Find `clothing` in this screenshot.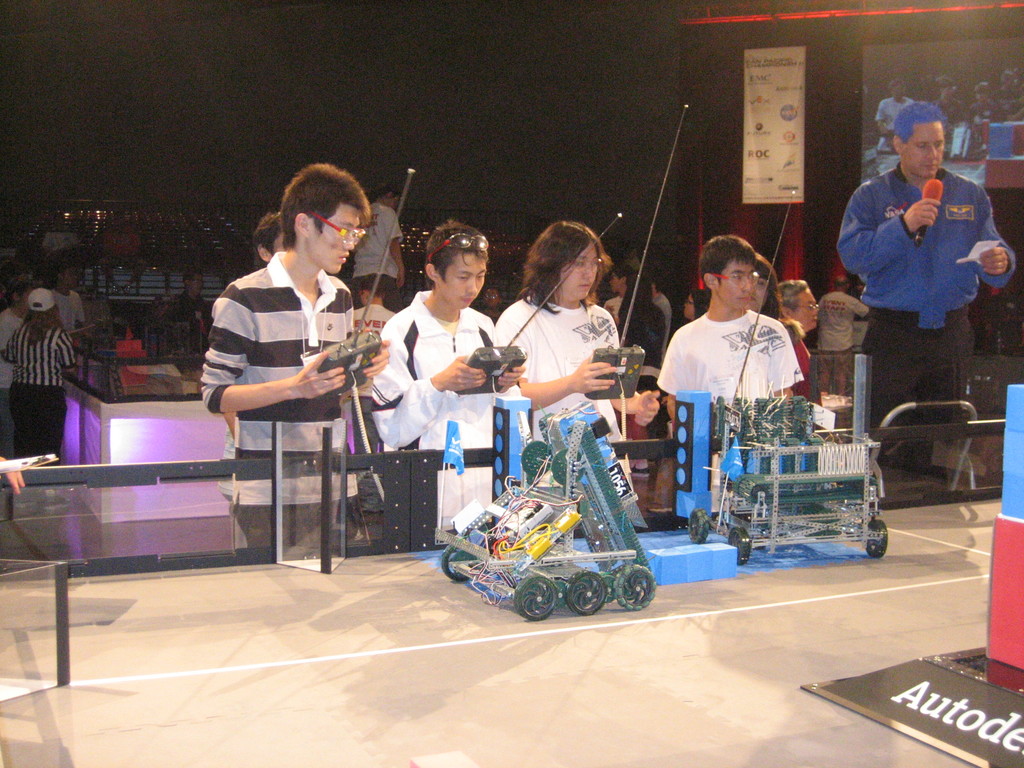
The bounding box for `clothing` is BBox(841, 143, 1000, 363).
